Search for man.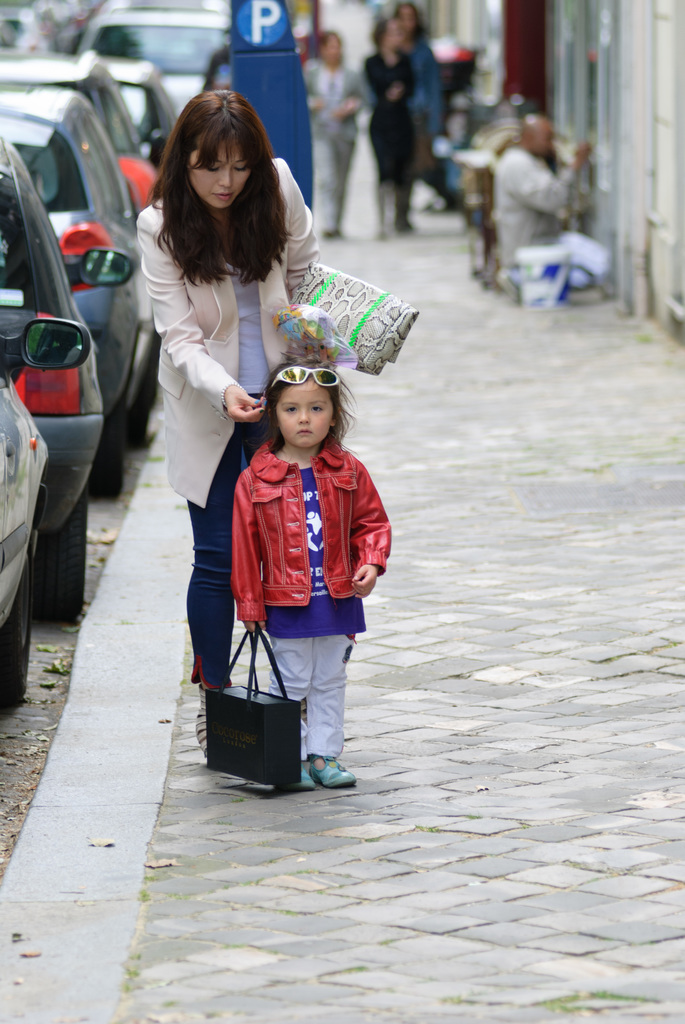
Found at pyautogui.locateOnScreen(468, 102, 599, 269).
